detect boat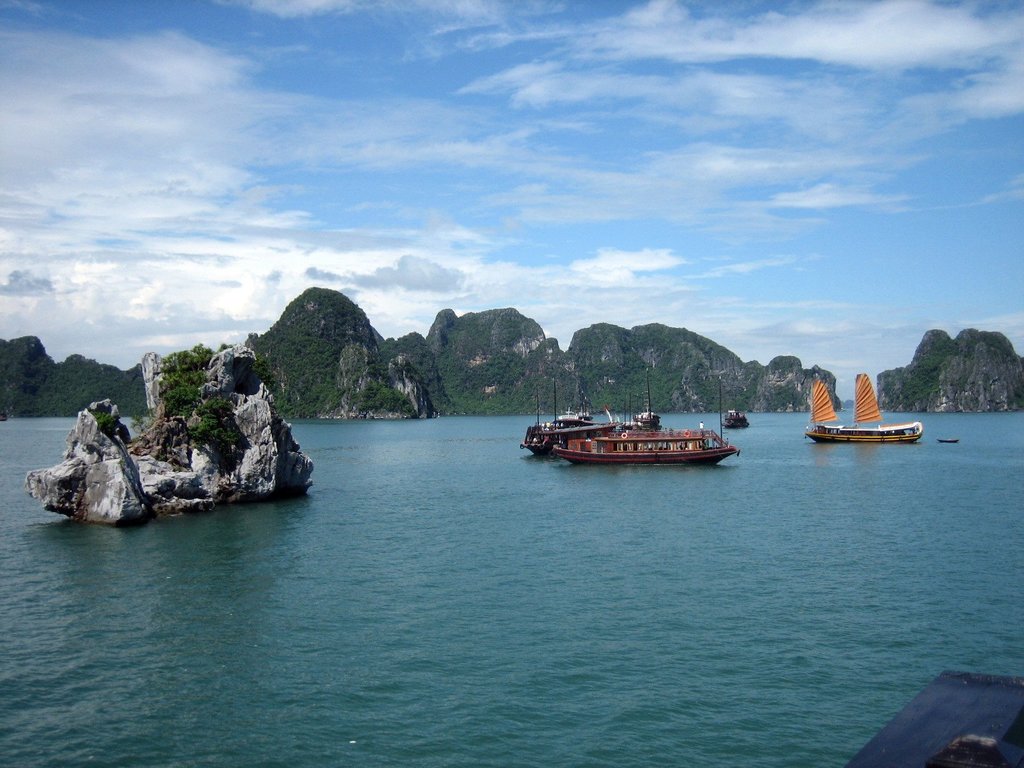
{"x1": 520, "y1": 378, "x2": 609, "y2": 458}
